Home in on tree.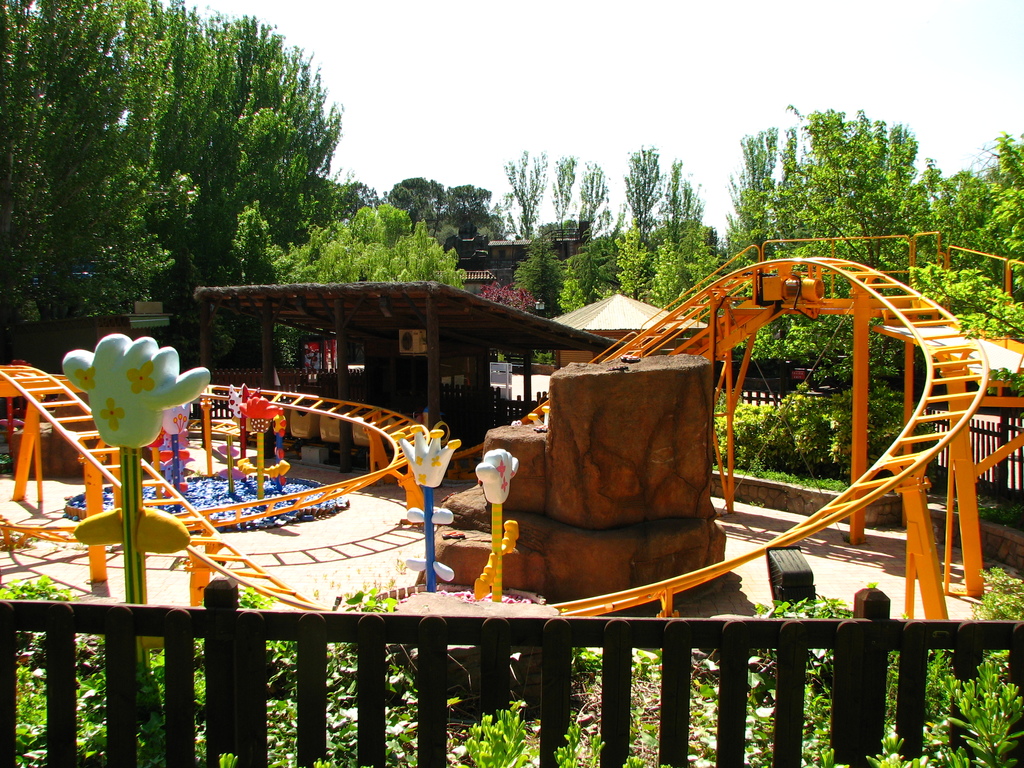
Homed in at bbox=(271, 200, 467, 289).
